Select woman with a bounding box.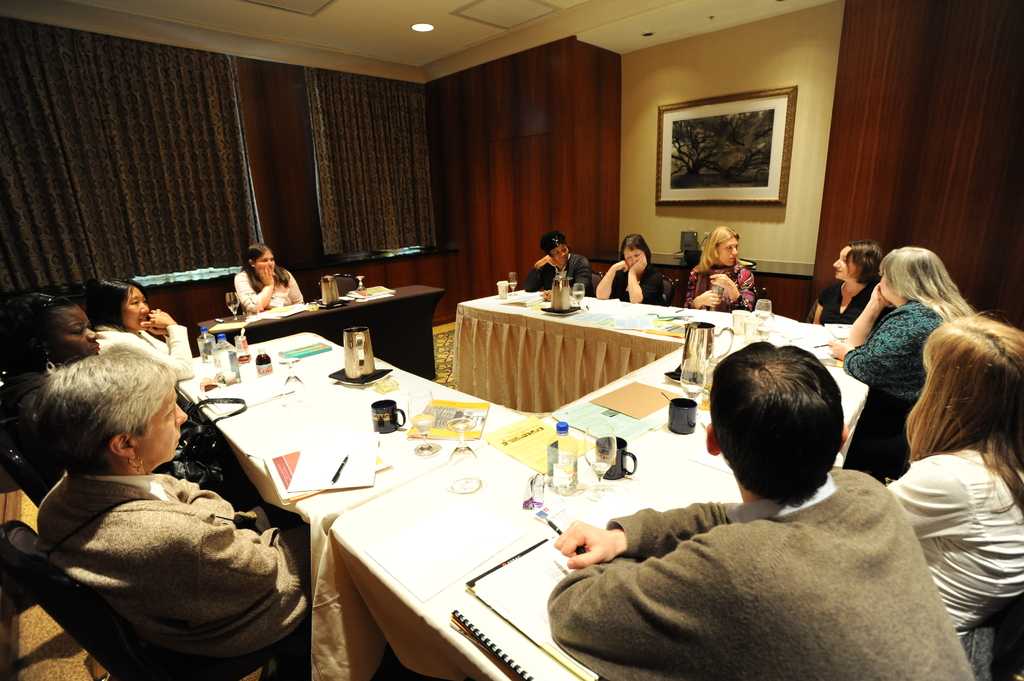
box(234, 246, 303, 314).
